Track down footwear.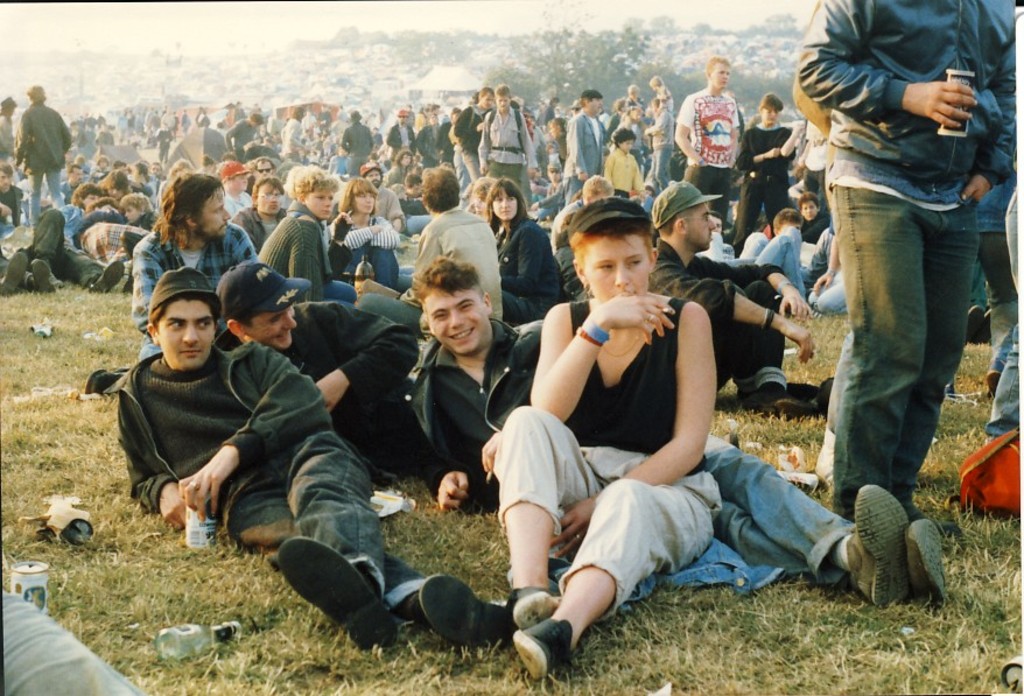
Tracked to crop(748, 377, 785, 415).
